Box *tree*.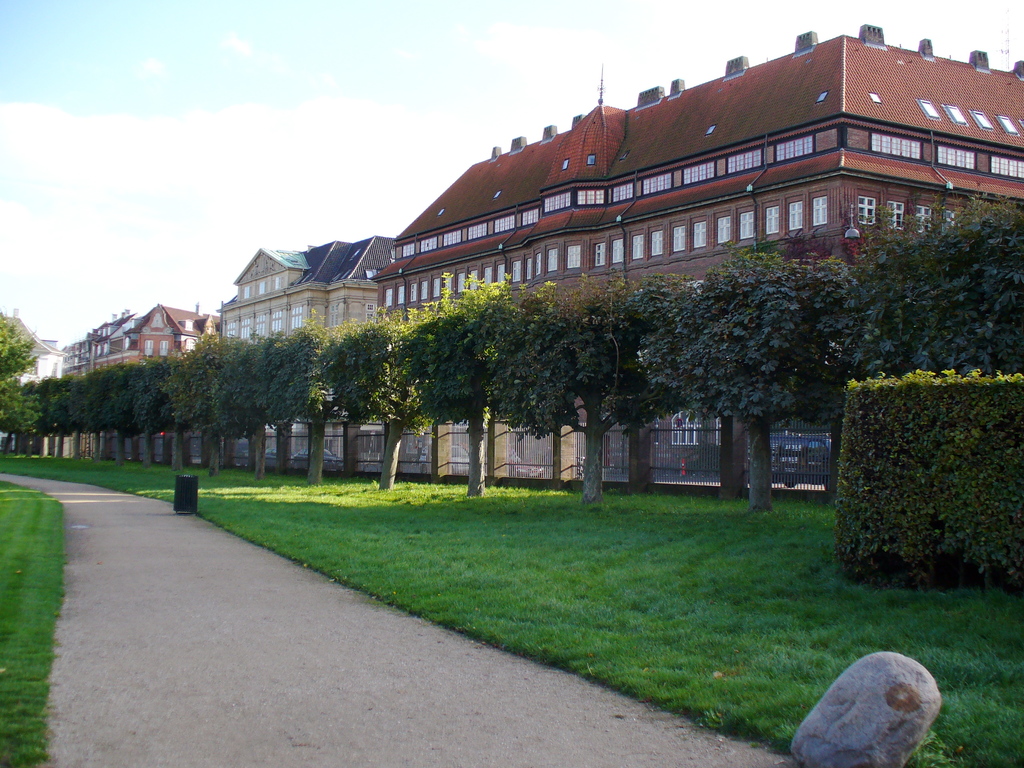
(0,306,59,455).
